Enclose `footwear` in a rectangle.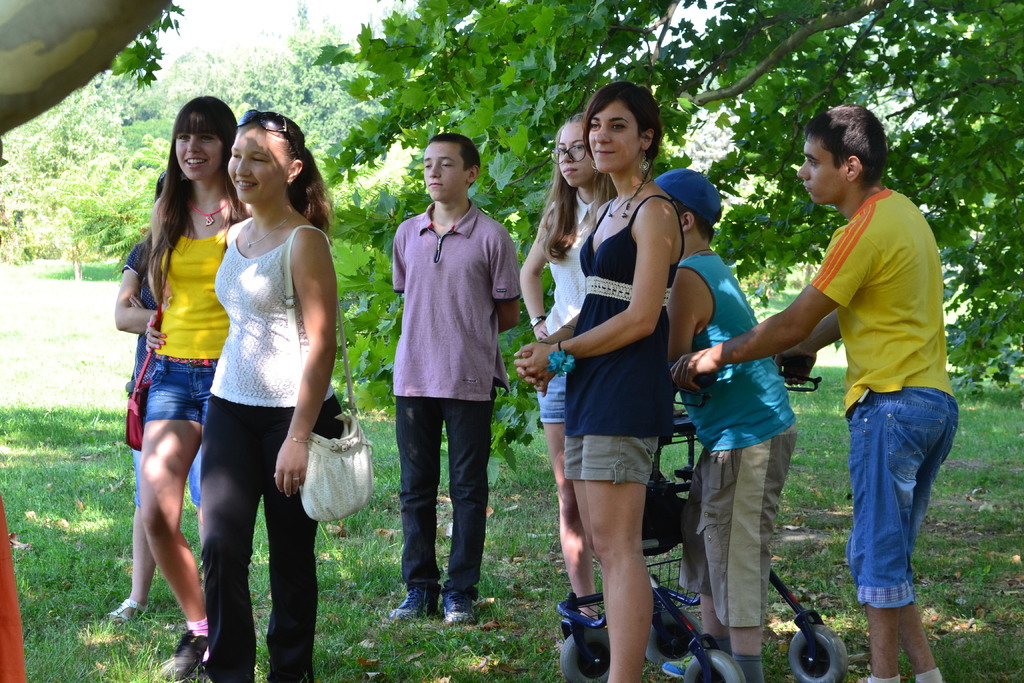
l=157, t=625, r=205, b=682.
